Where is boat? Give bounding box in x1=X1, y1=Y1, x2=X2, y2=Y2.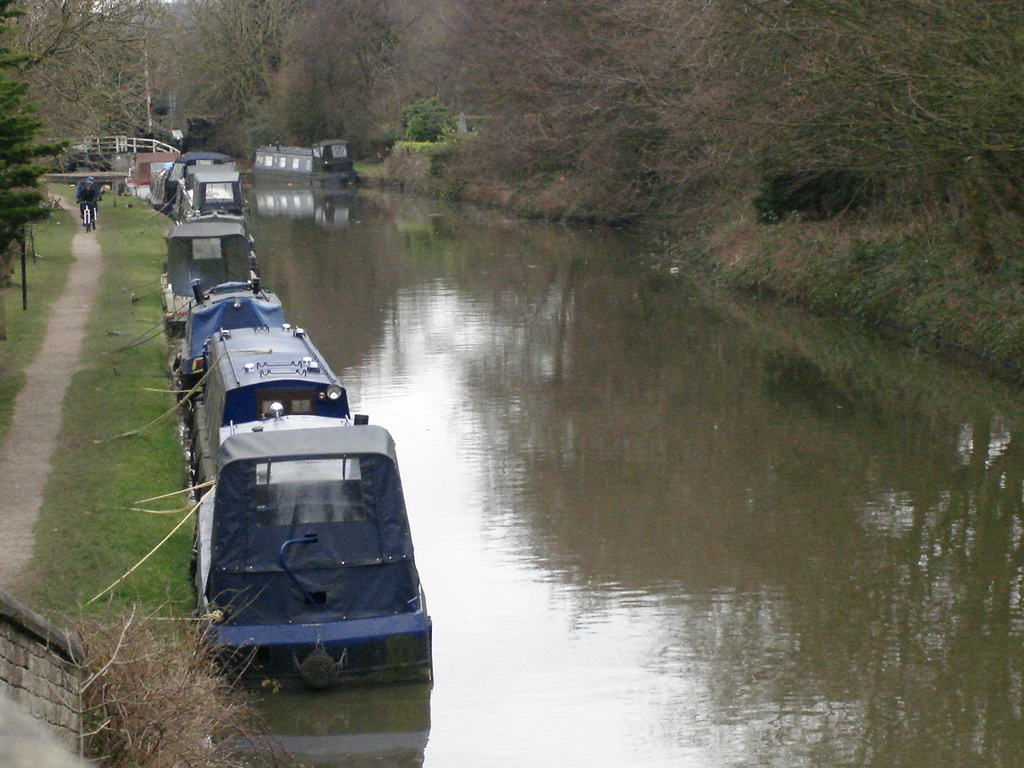
x1=147, y1=152, x2=250, y2=220.
